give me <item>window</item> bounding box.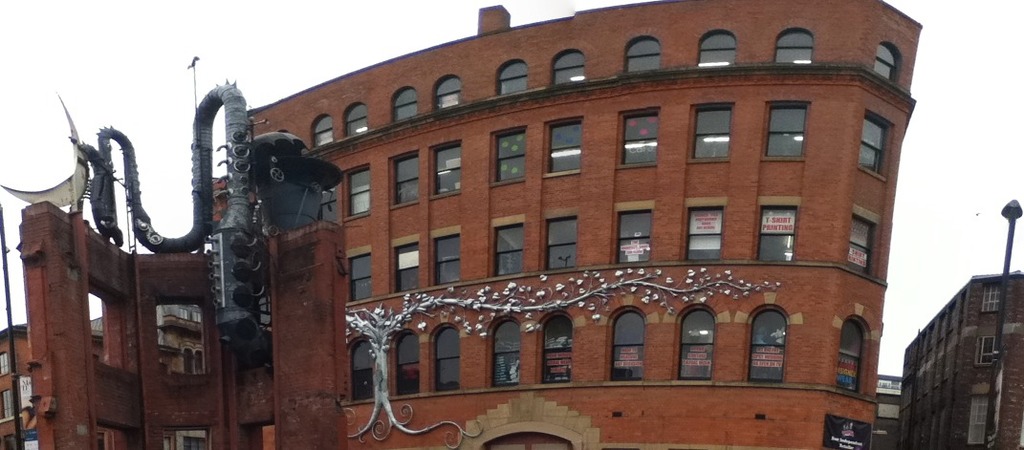
box(833, 200, 885, 277).
